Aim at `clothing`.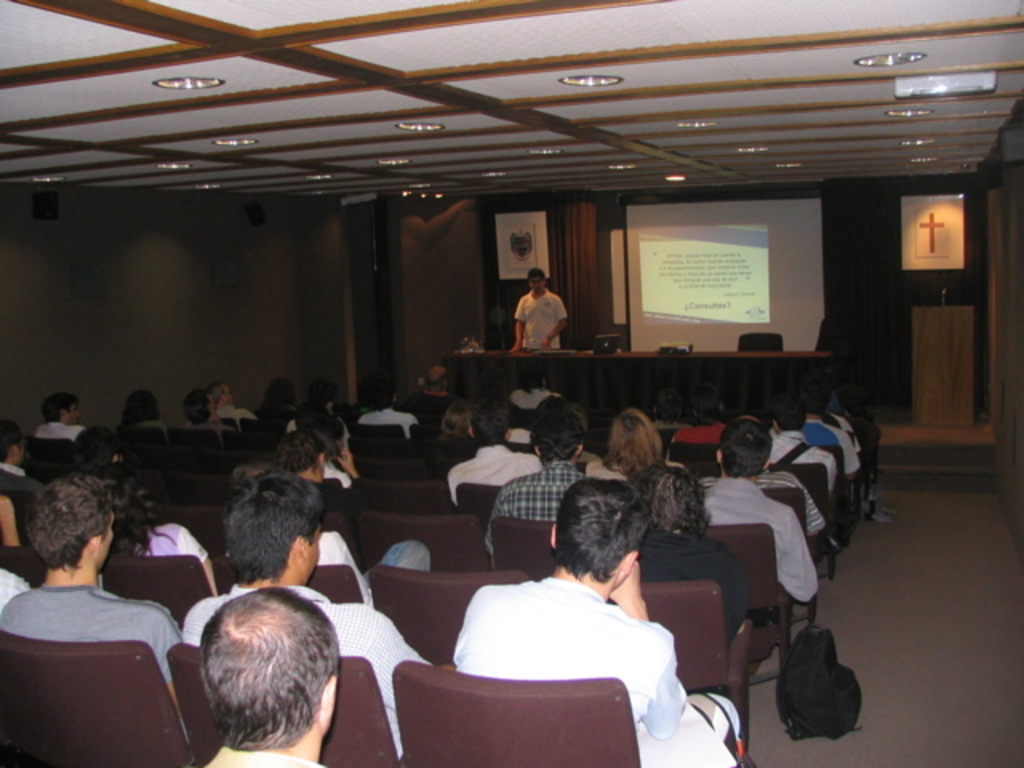
Aimed at (x1=701, y1=467, x2=822, y2=538).
